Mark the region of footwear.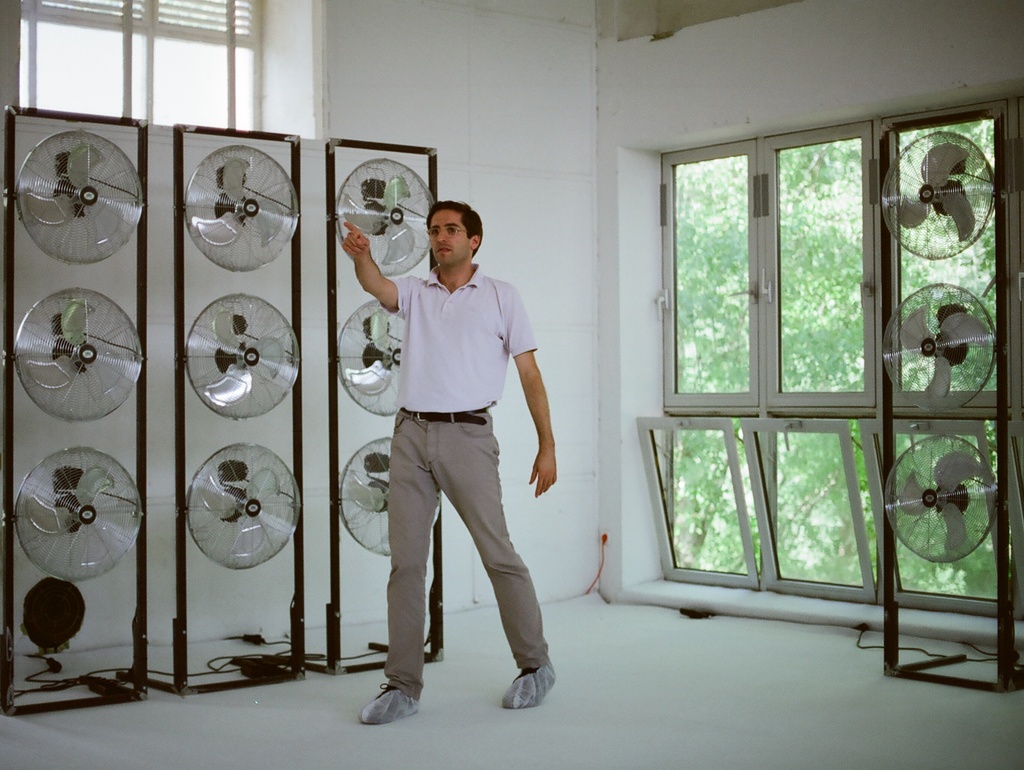
Region: box(501, 661, 565, 712).
